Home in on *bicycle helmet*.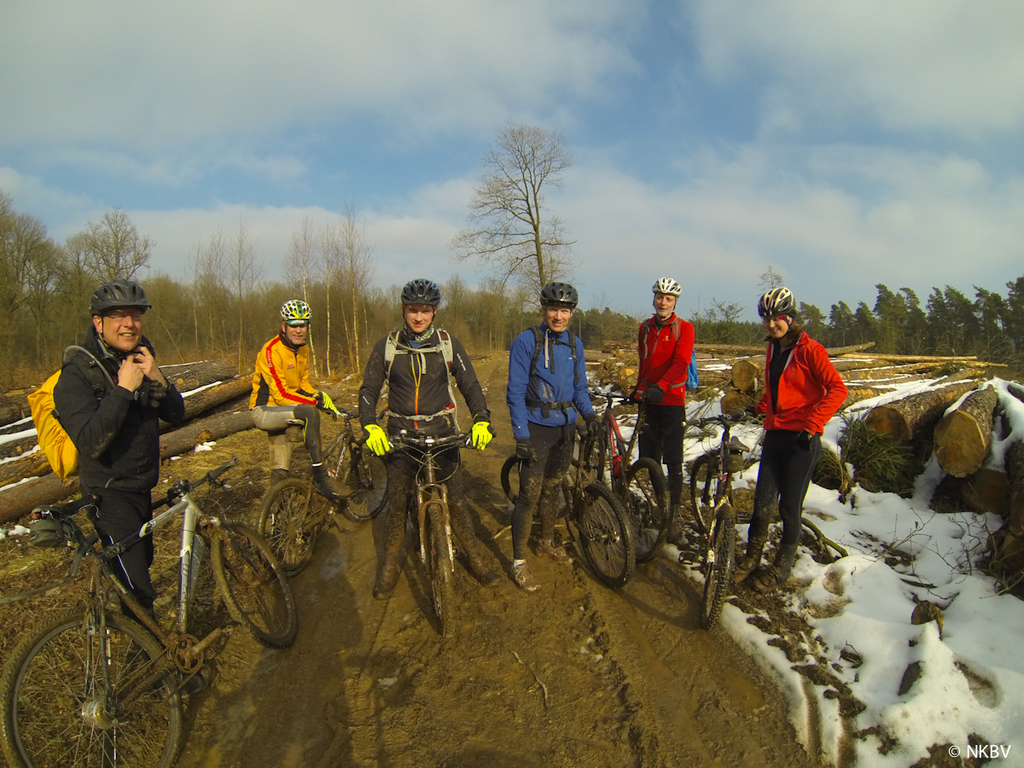
Homed in at [x1=532, y1=281, x2=576, y2=308].
